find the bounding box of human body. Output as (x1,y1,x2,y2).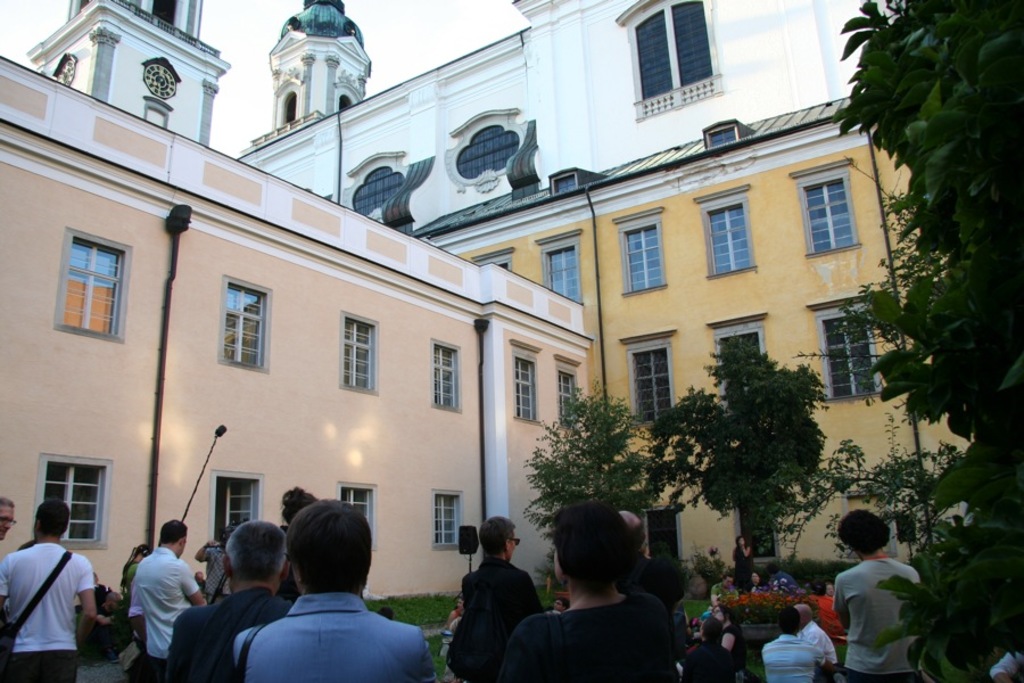
(445,609,459,655).
